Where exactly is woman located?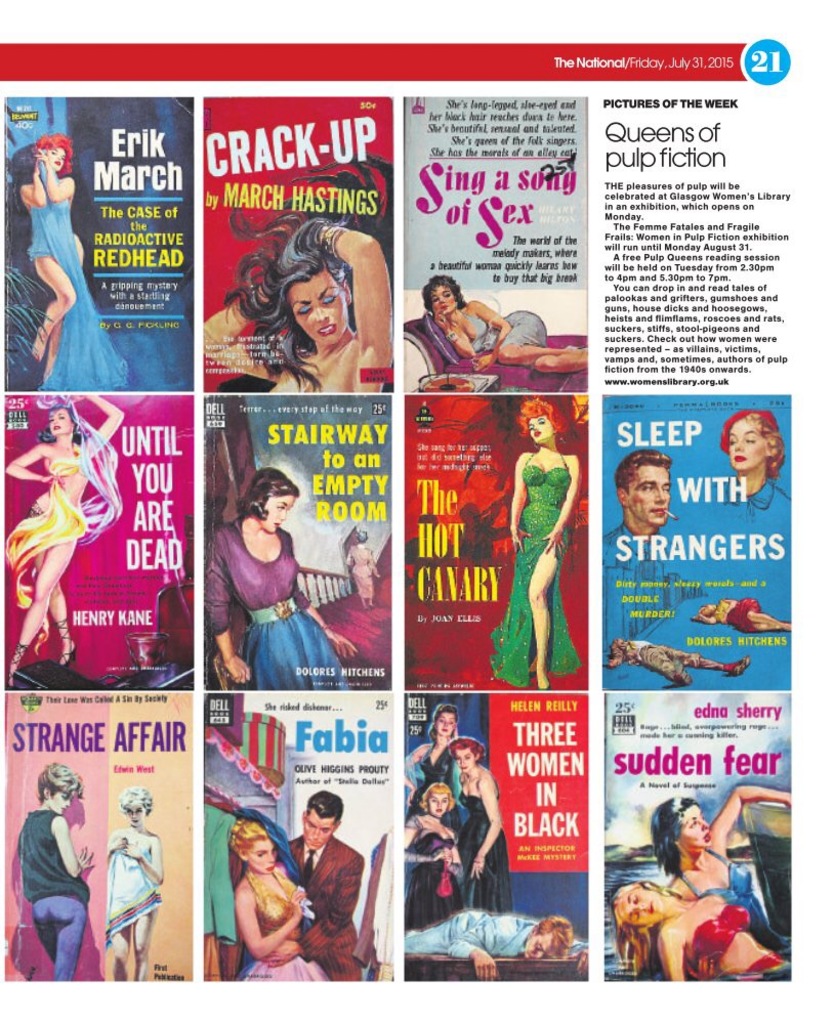
Its bounding box is select_region(16, 135, 130, 389).
